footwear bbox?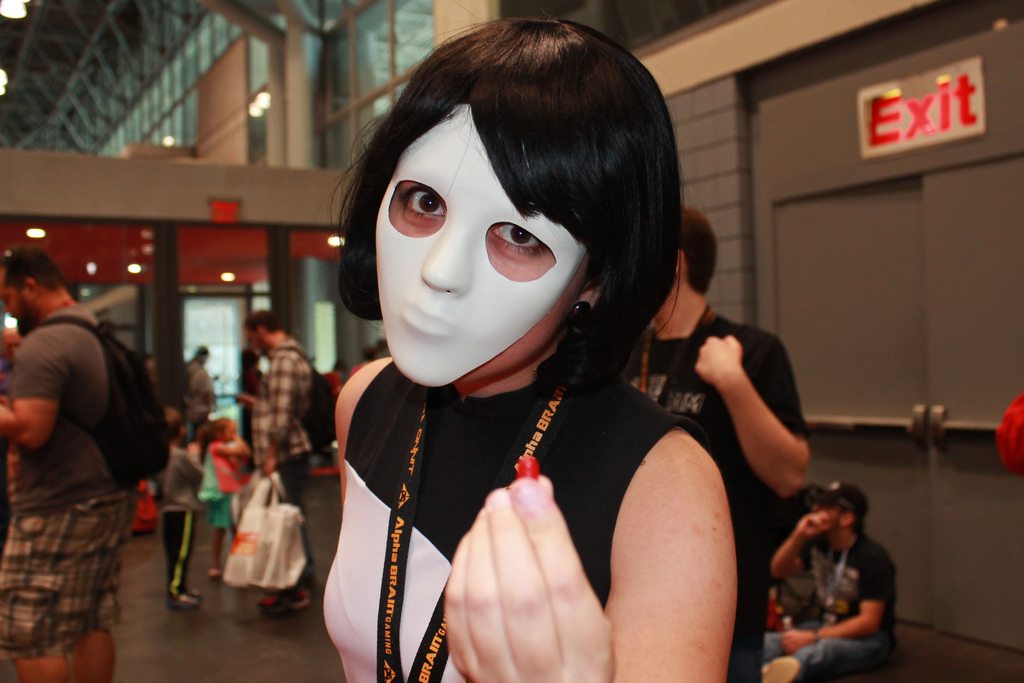
bbox=[264, 589, 304, 614]
